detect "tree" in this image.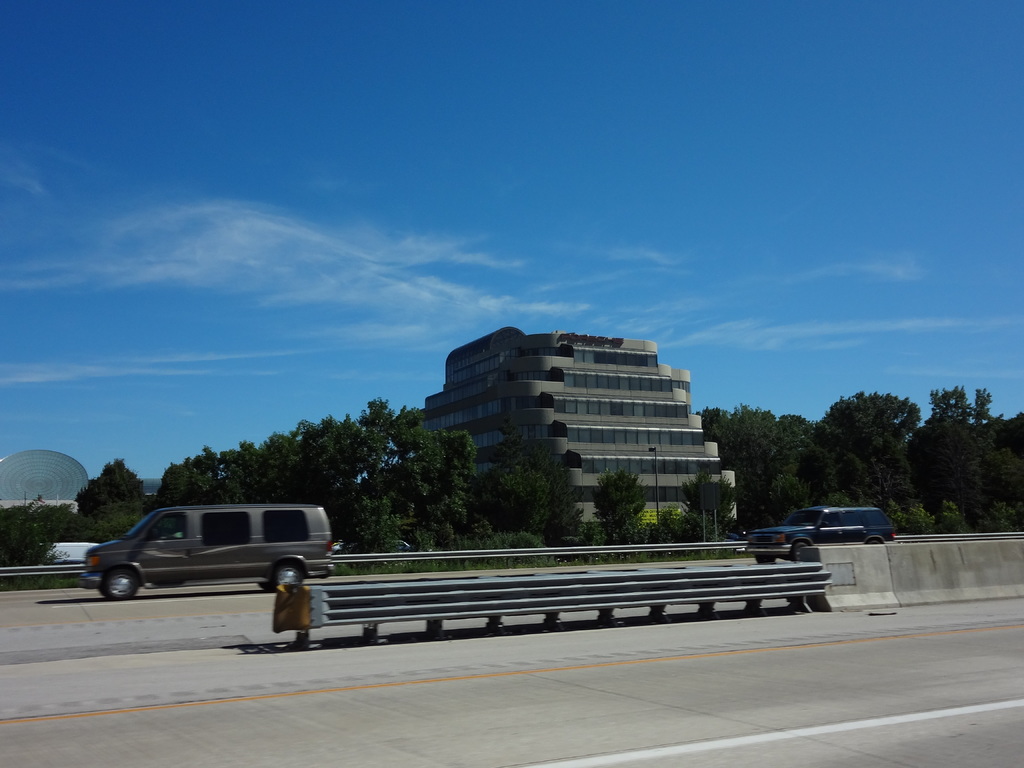
Detection: region(698, 408, 820, 523).
